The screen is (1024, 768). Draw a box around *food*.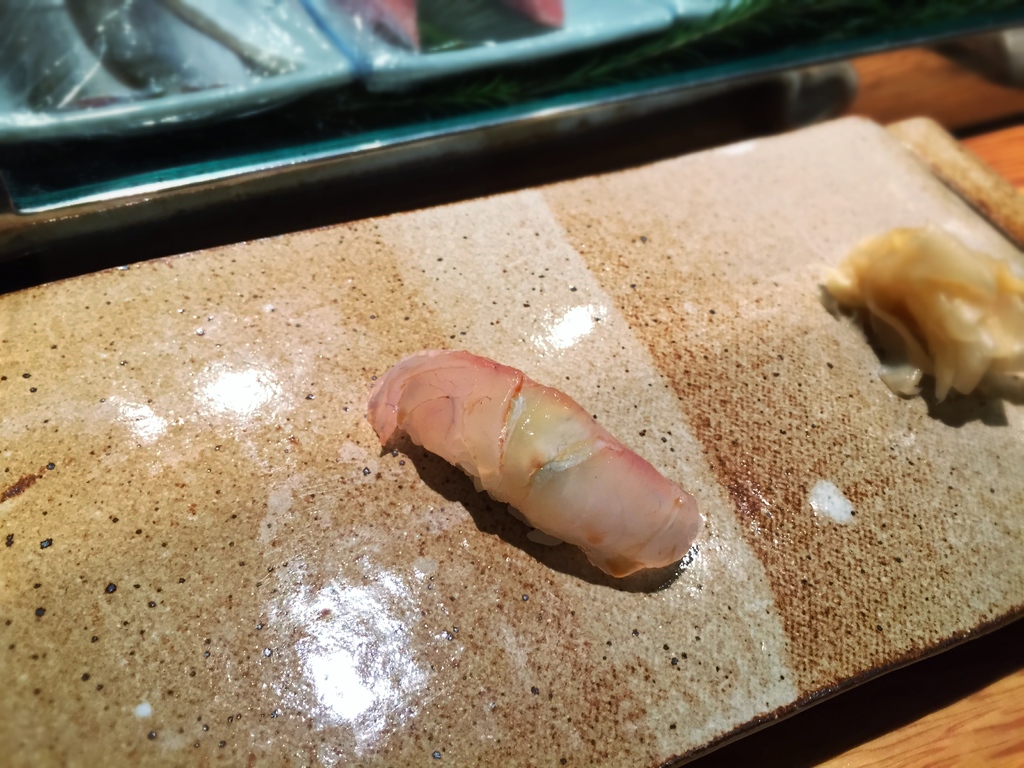
354, 344, 706, 586.
